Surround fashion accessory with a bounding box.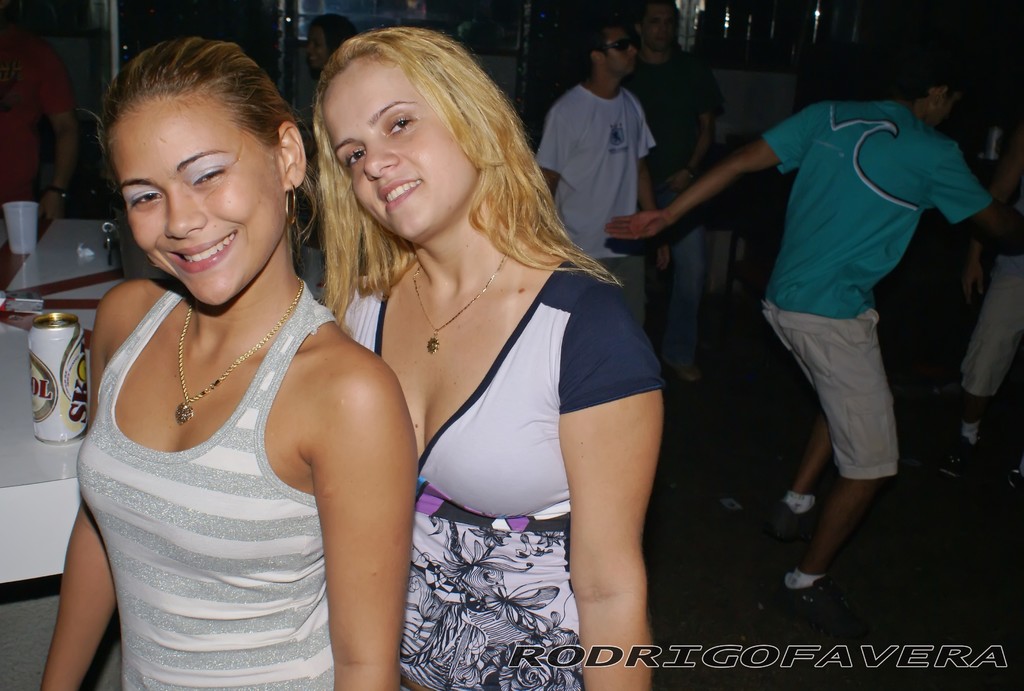
[x1=287, y1=186, x2=295, y2=229].
